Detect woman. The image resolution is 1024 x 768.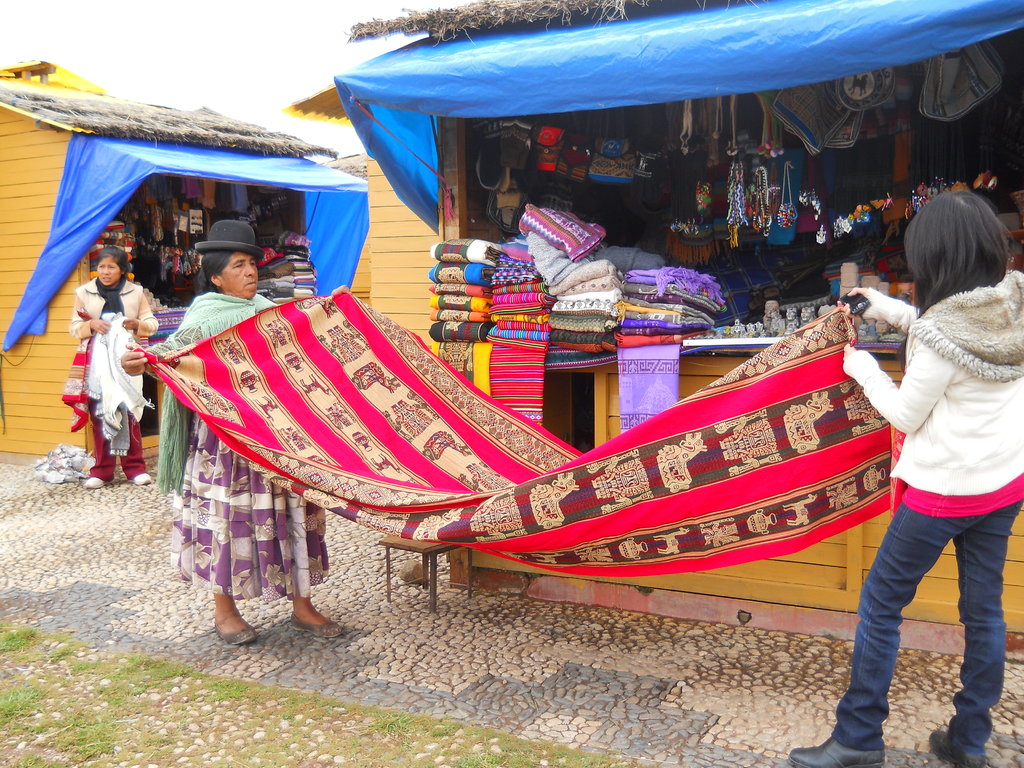
region(109, 221, 367, 657).
